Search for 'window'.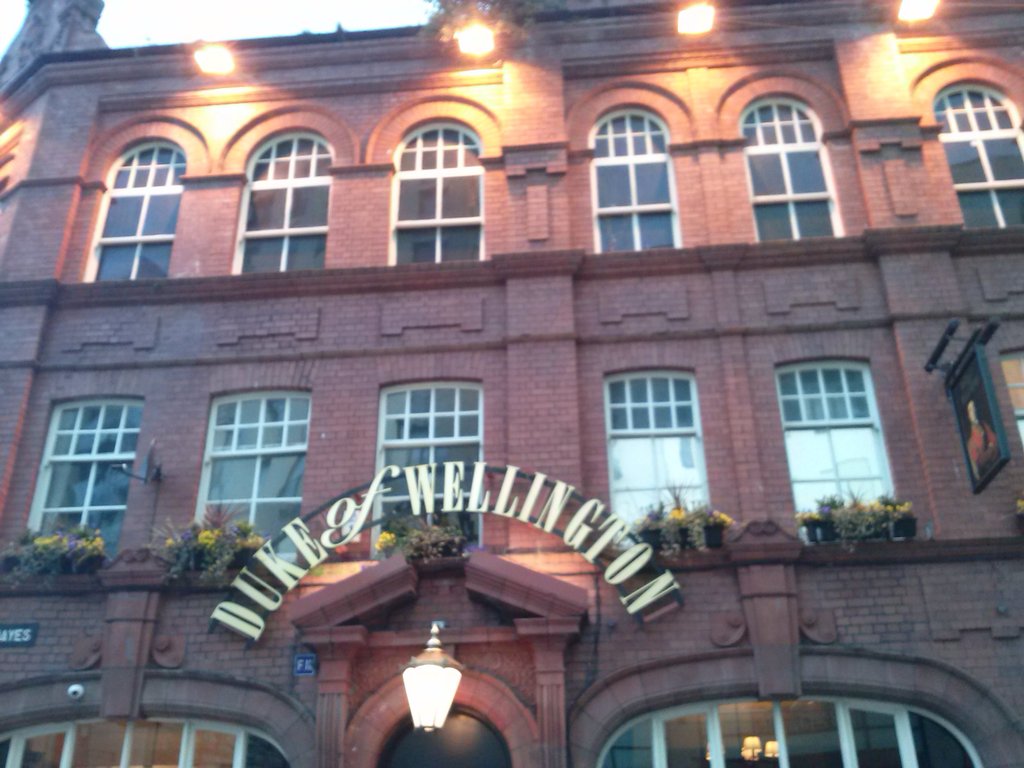
Found at <region>33, 378, 145, 555</region>.
